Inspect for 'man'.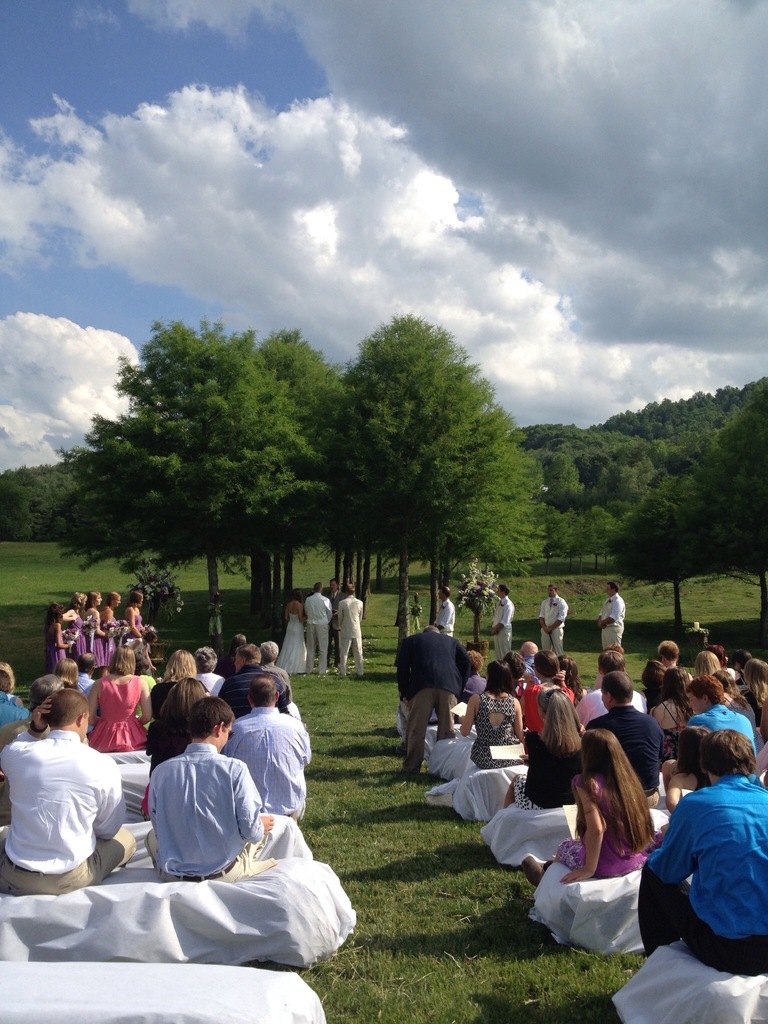
Inspection: x1=229, y1=674, x2=317, y2=817.
